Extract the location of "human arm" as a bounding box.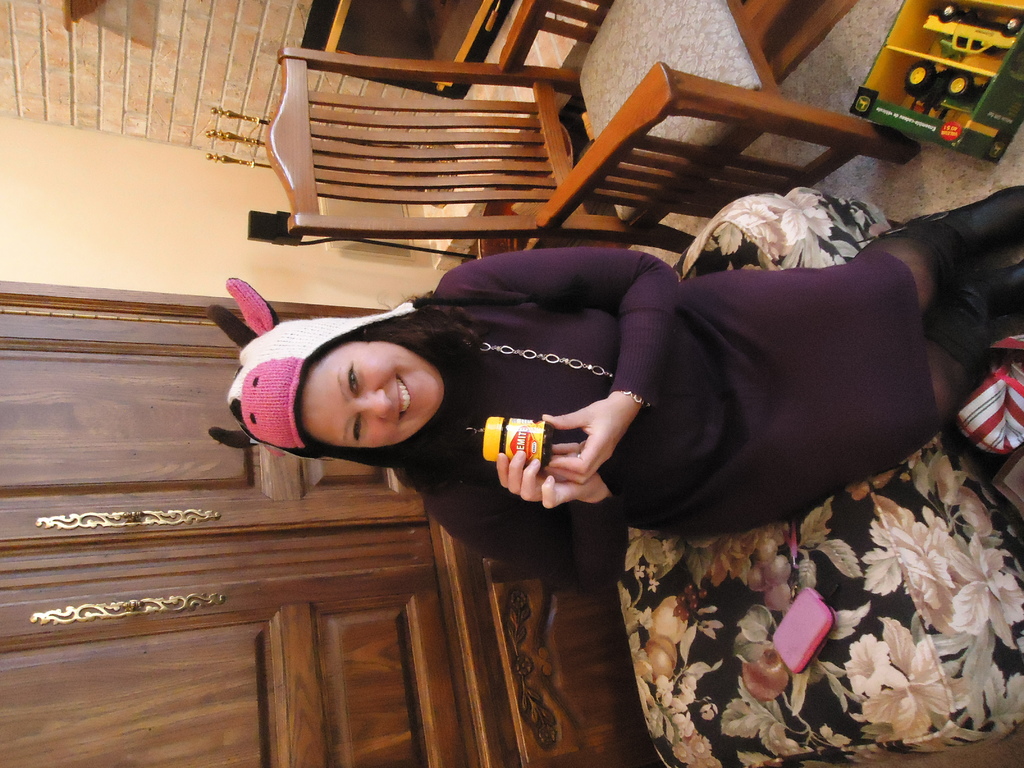
Rect(446, 252, 679, 482).
